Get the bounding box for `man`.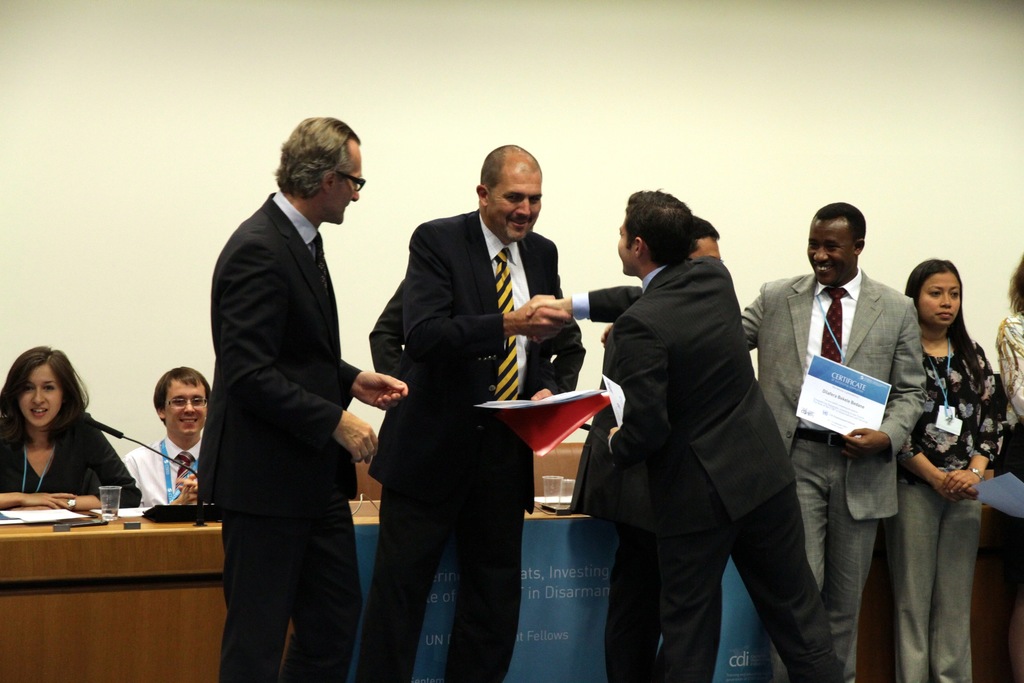
box(196, 116, 415, 682).
